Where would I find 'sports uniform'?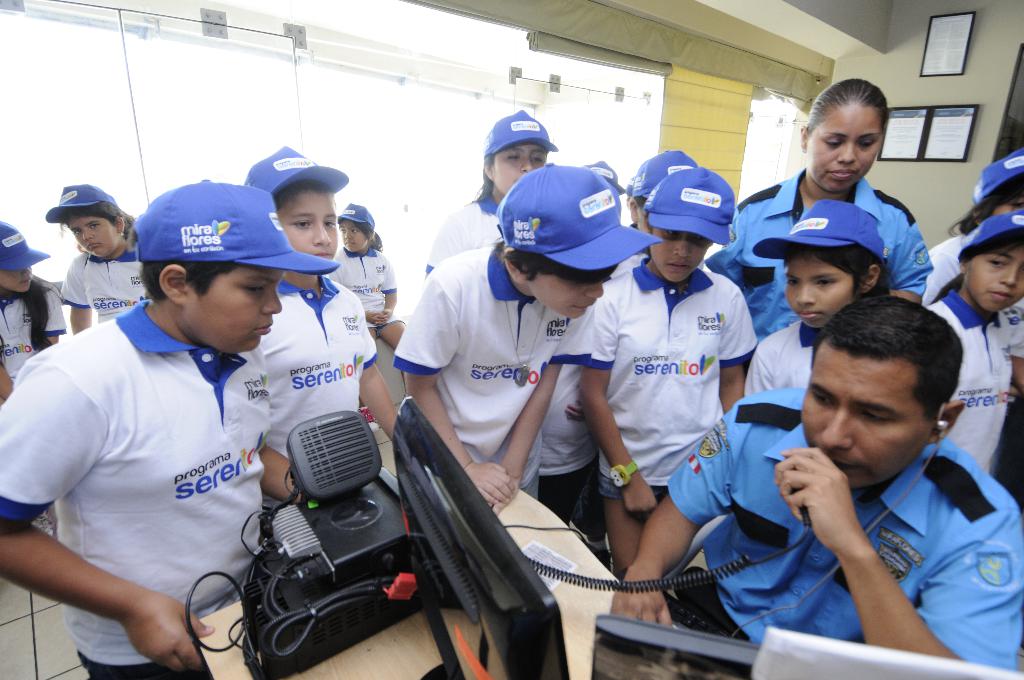
At (656,389,1023,670).
